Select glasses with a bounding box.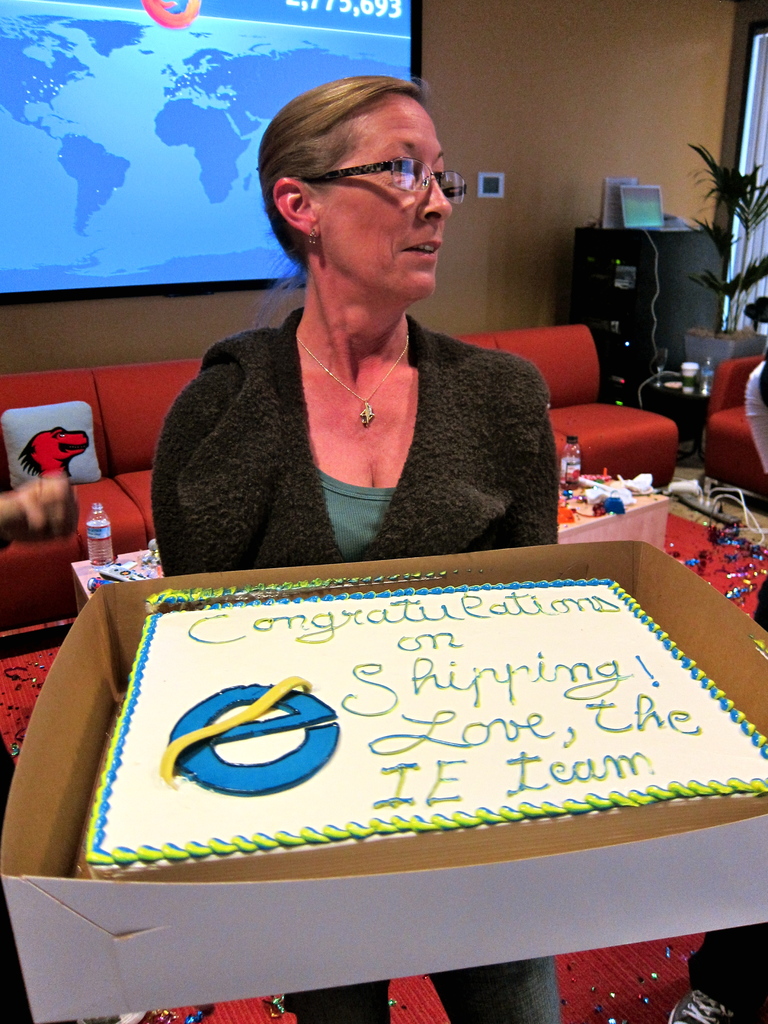
300:140:460:196.
